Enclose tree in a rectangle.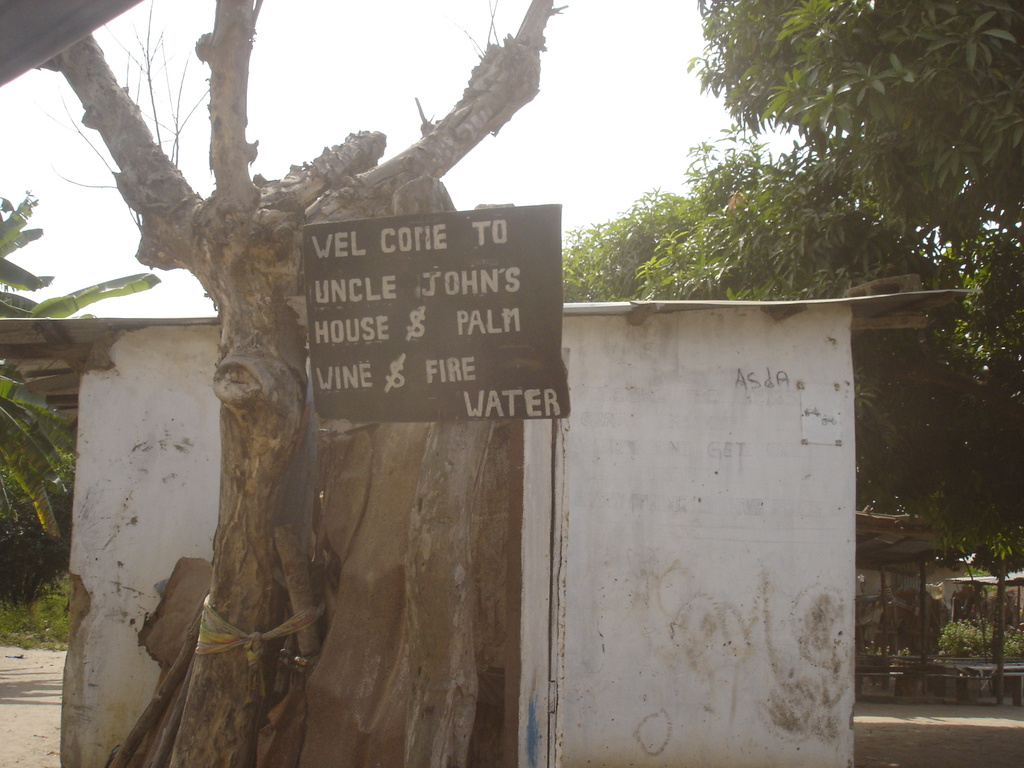
locate(559, 0, 1023, 563).
